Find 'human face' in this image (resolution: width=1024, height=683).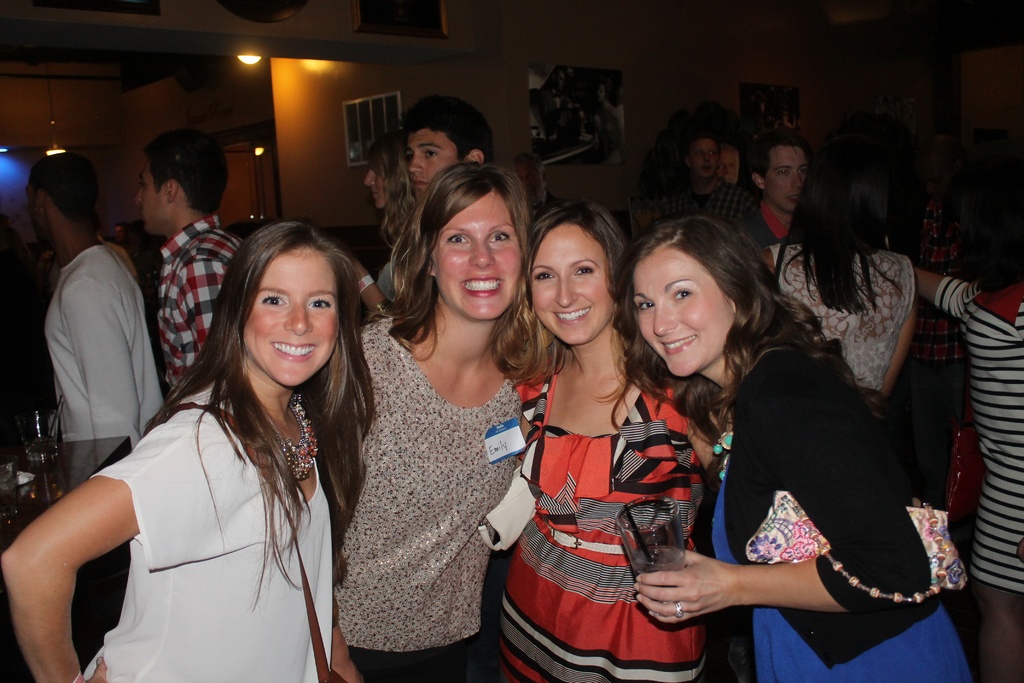
{"x1": 432, "y1": 186, "x2": 524, "y2": 320}.
